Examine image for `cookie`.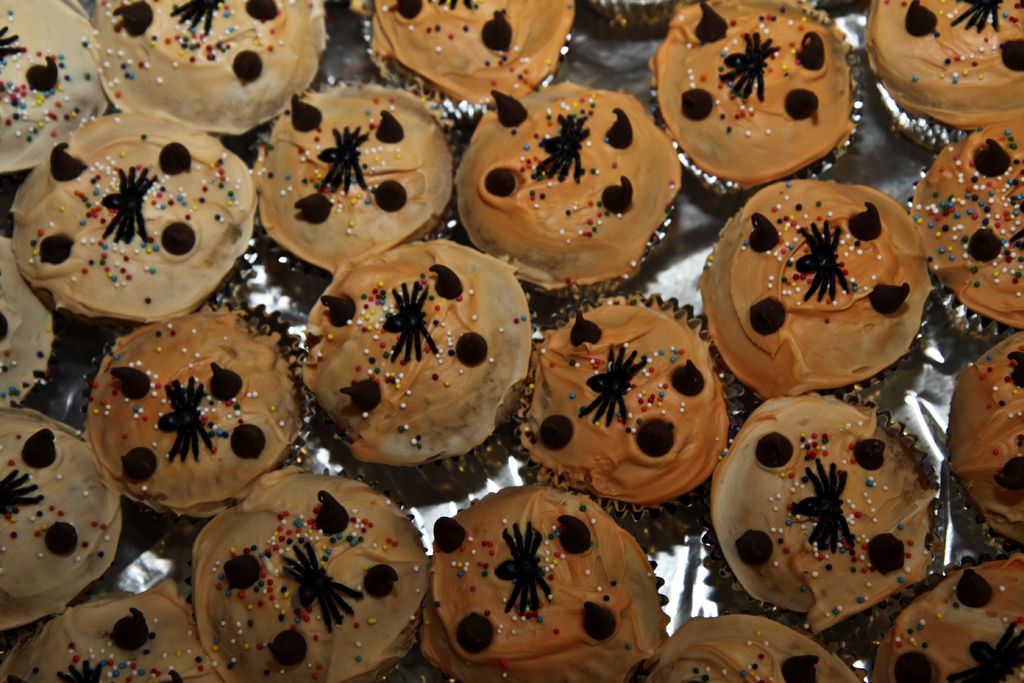
Examination result: bbox=[703, 181, 942, 404].
